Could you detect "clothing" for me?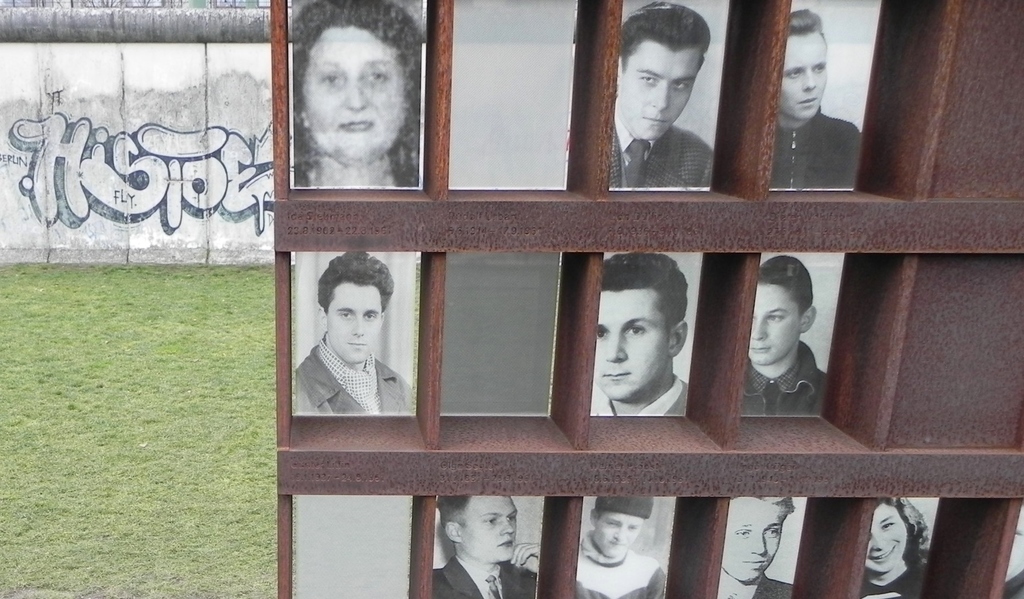
Detection result: region(573, 533, 664, 598).
